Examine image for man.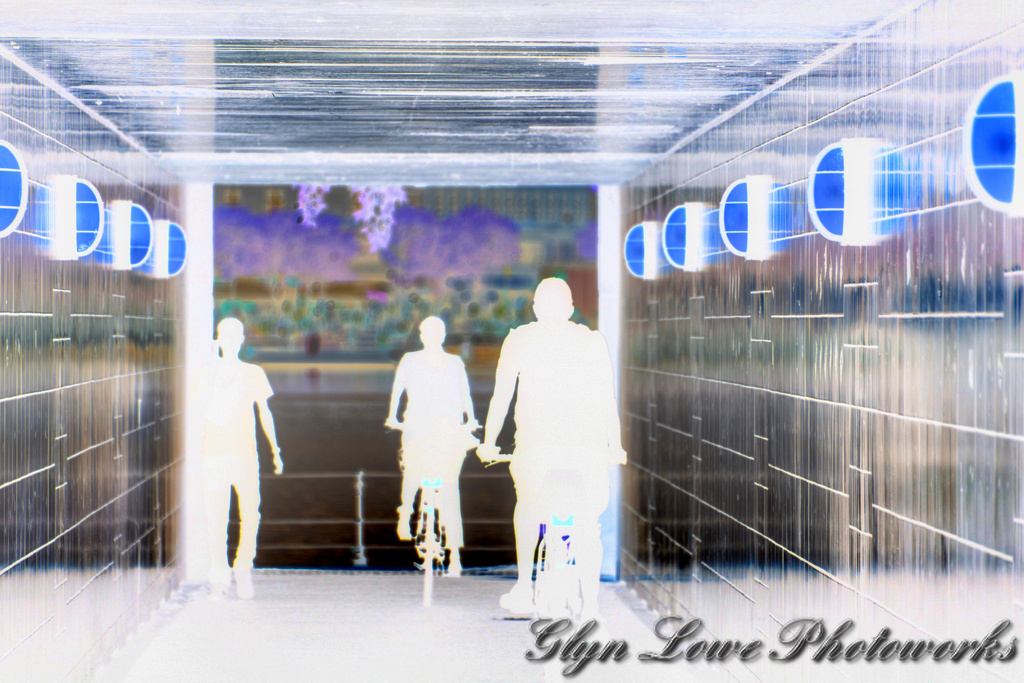
Examination result: (x1=476, y1=278, x2=605, y2=606).
